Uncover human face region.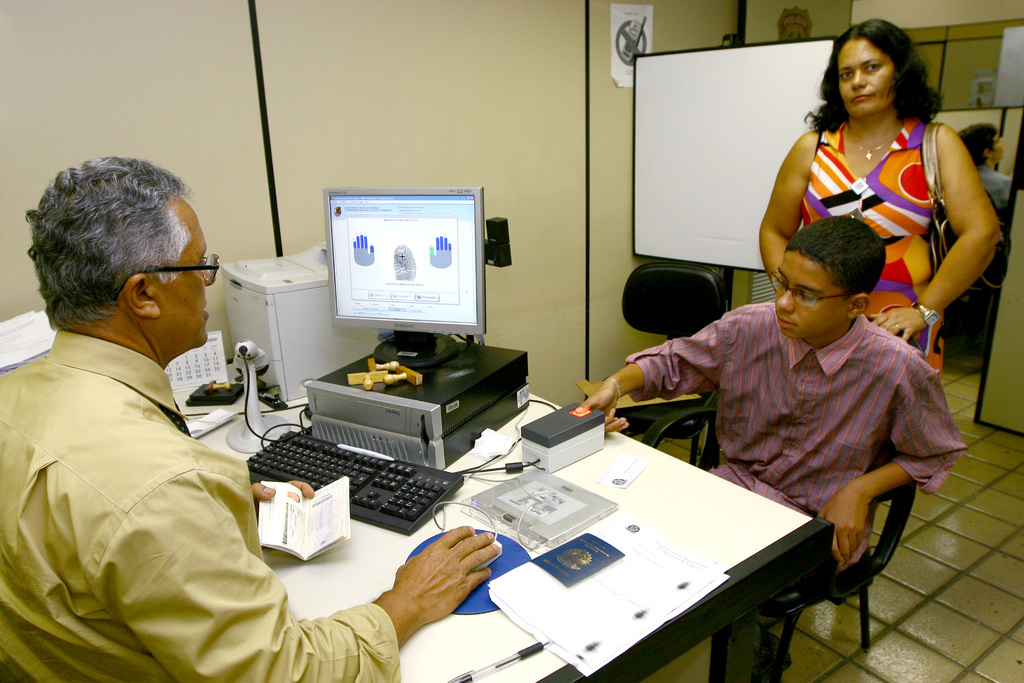
Uncovered: (989, 129, 1008, 162).
